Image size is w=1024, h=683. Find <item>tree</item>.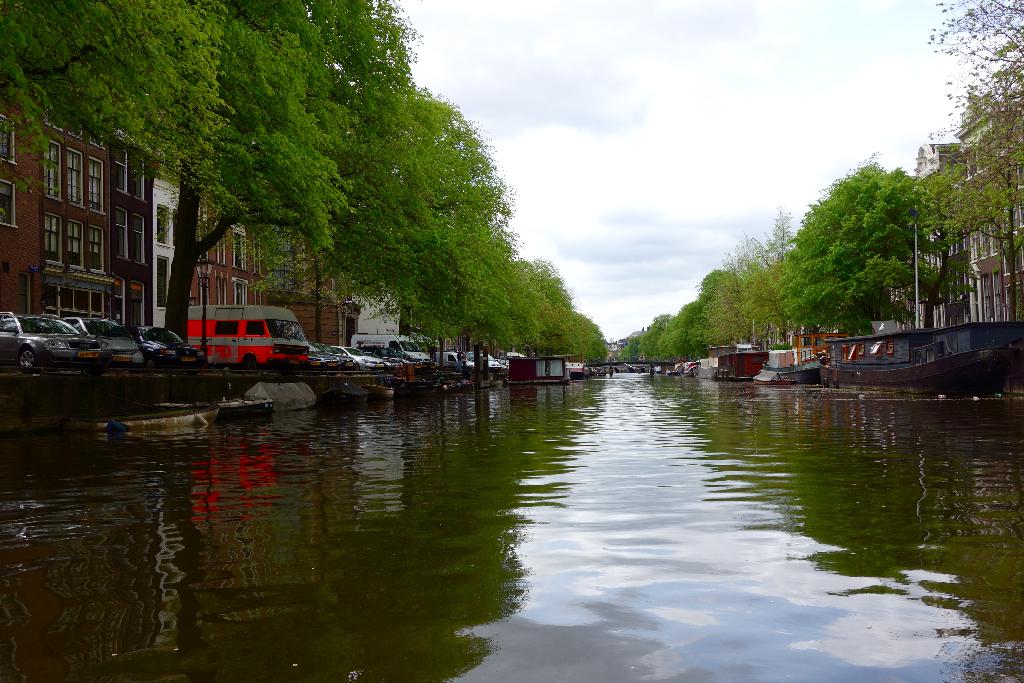
[x1=685, y1=270, x2=754, y2=352].
